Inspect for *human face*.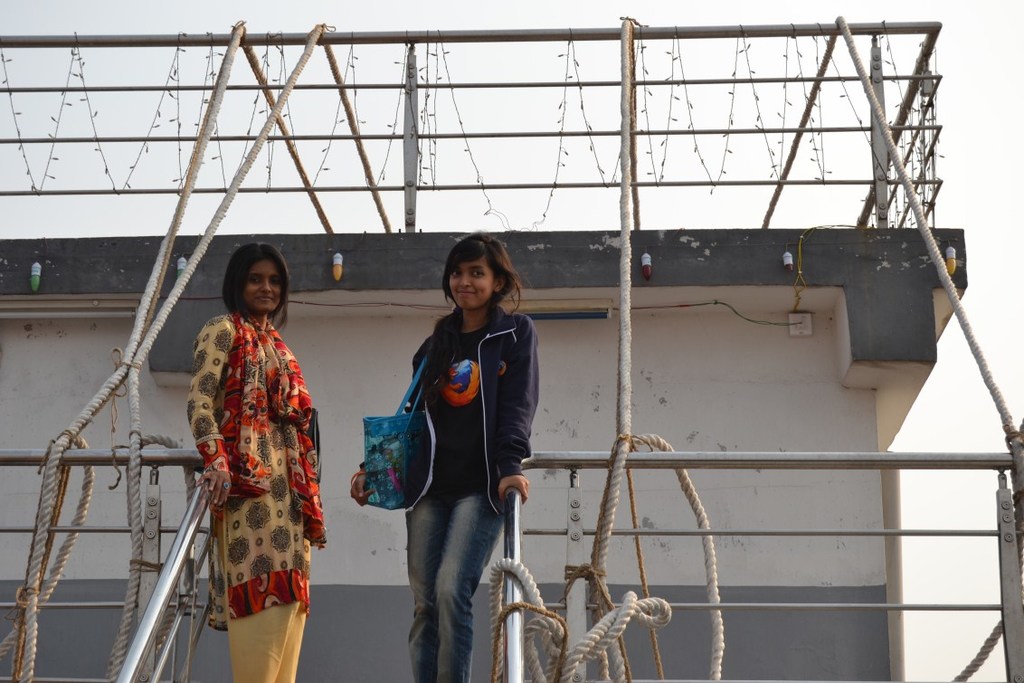
Inspection: Rect(248, 261, 280, 315).
